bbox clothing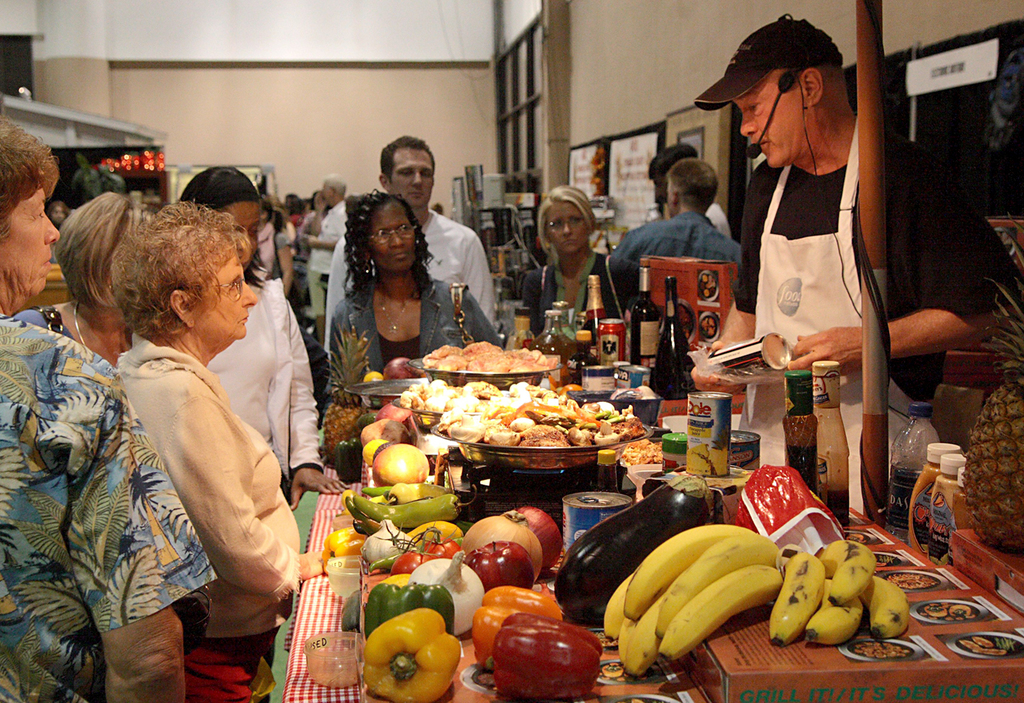
left=601, top=214, right=740, bottom=312
